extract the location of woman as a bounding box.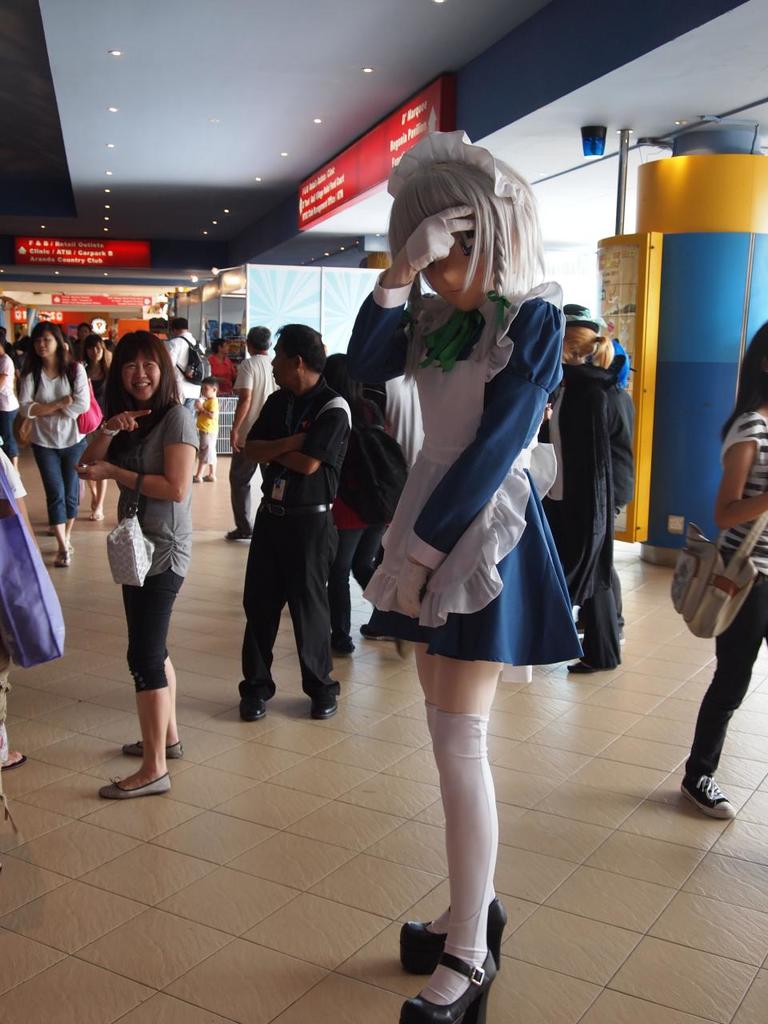
Rect(72, 321, 203, 814).
